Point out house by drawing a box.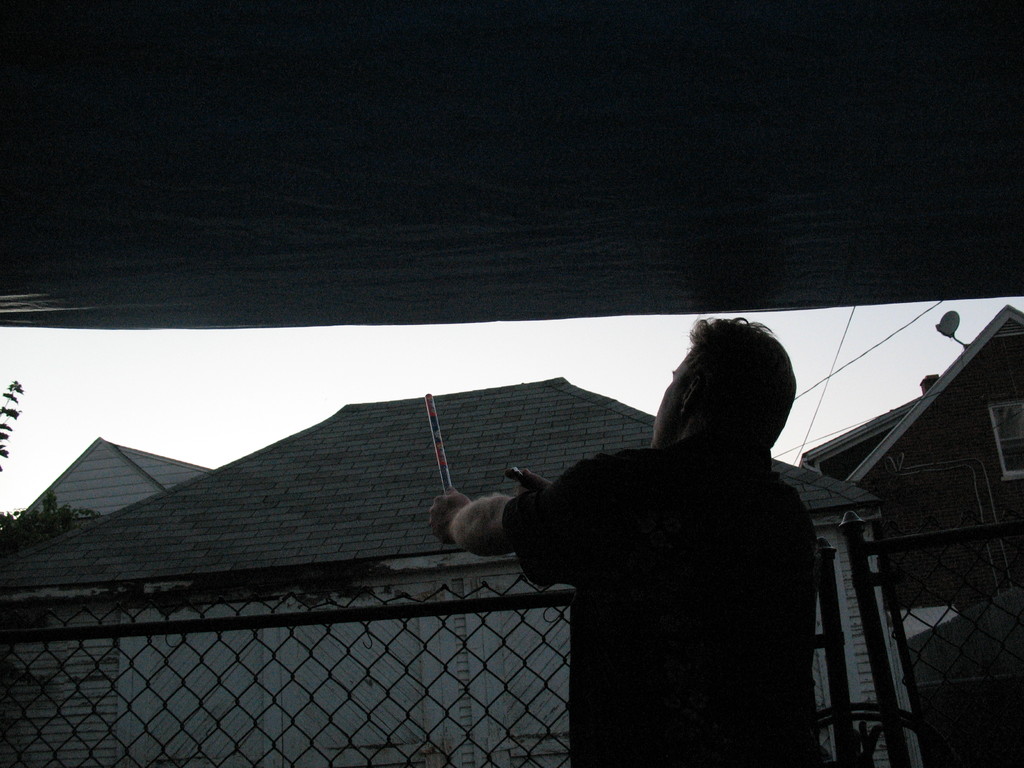
crop(0, 355, 953, 765).
